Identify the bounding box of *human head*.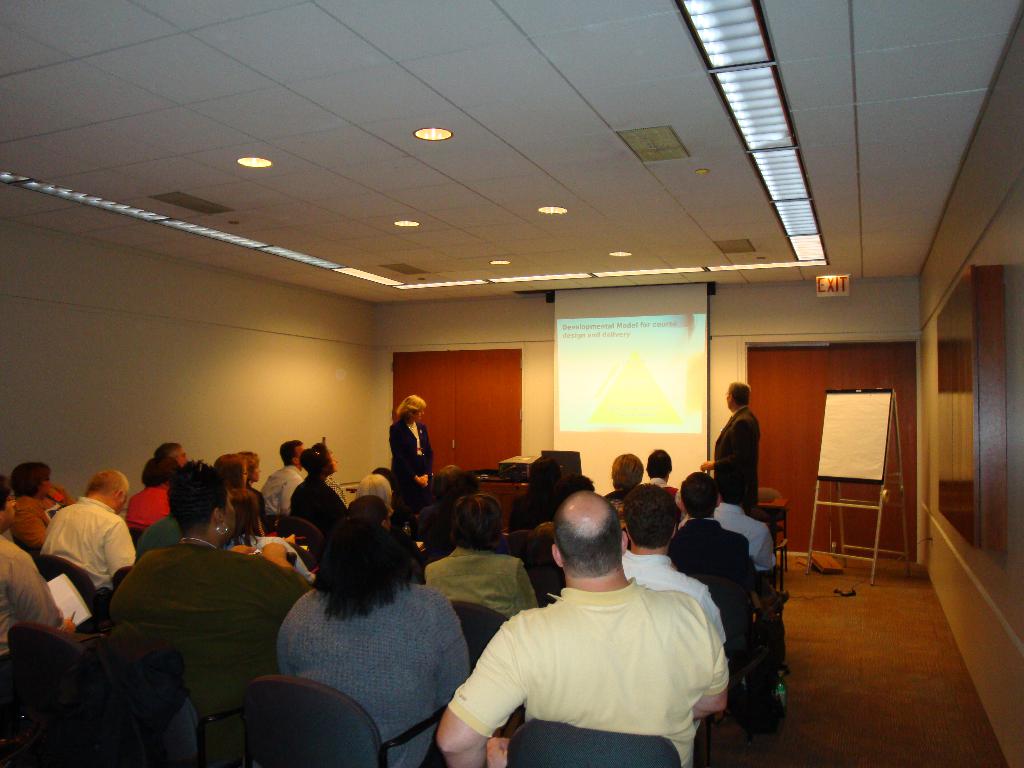
box(399, 394, 428, 425).
